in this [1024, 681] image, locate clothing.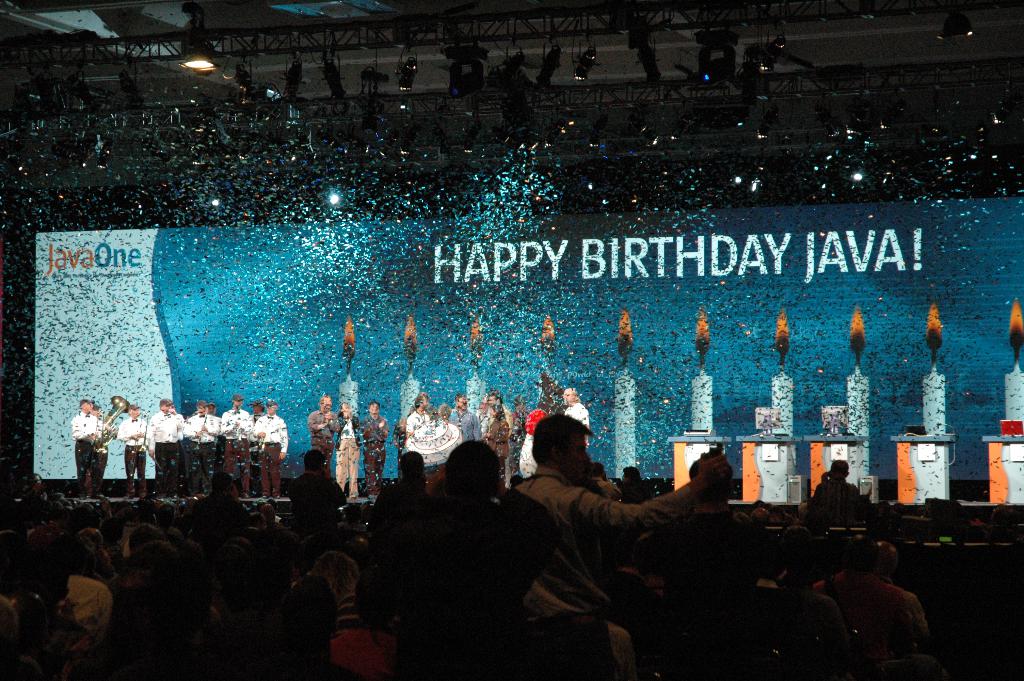
Bounding box: {"left": 180, "top": 407, "right": 213, "bottom": 494}.
